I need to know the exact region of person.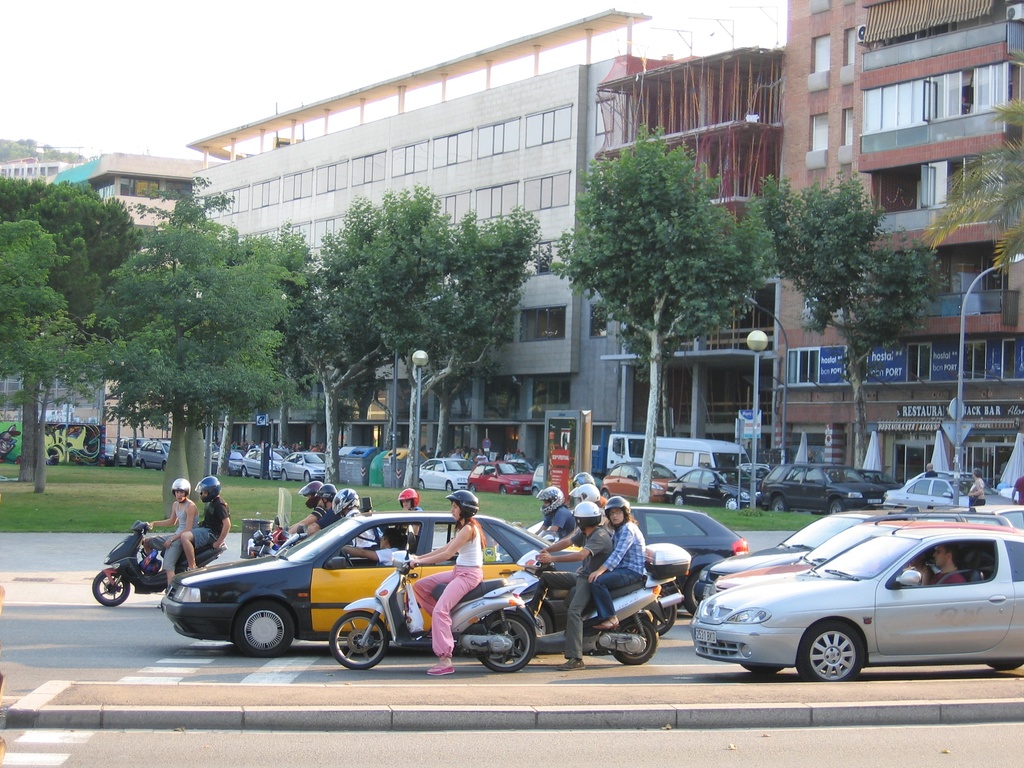
Region: bbox=[538, 486, 574, 540].
